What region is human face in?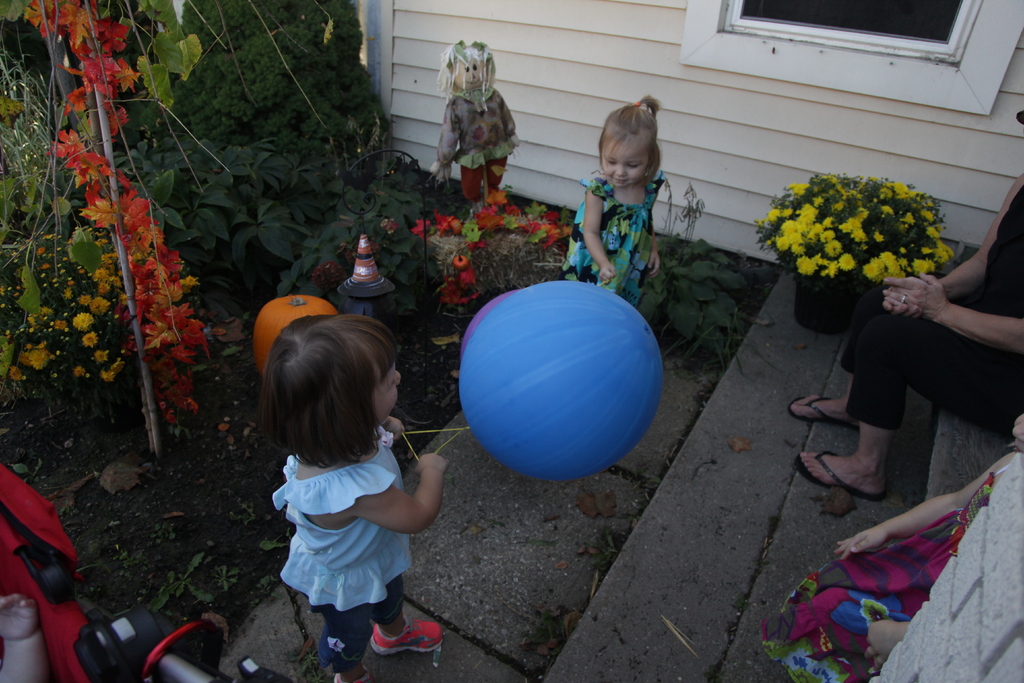
box(361, 350, 406, 424).
